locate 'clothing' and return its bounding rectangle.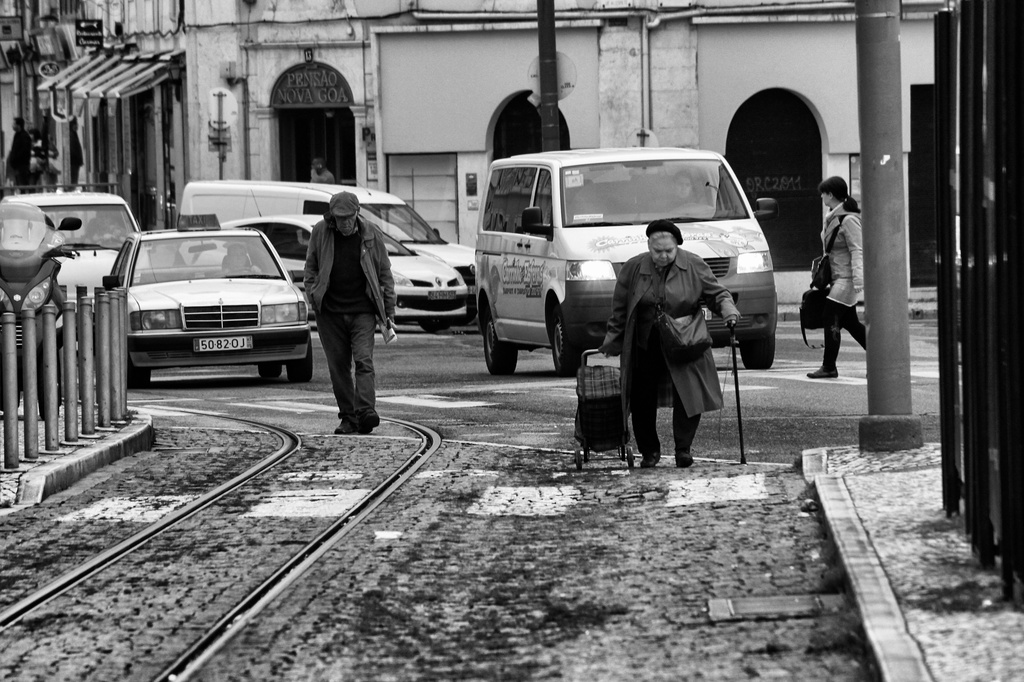
region(815, 199, 865, 361).
